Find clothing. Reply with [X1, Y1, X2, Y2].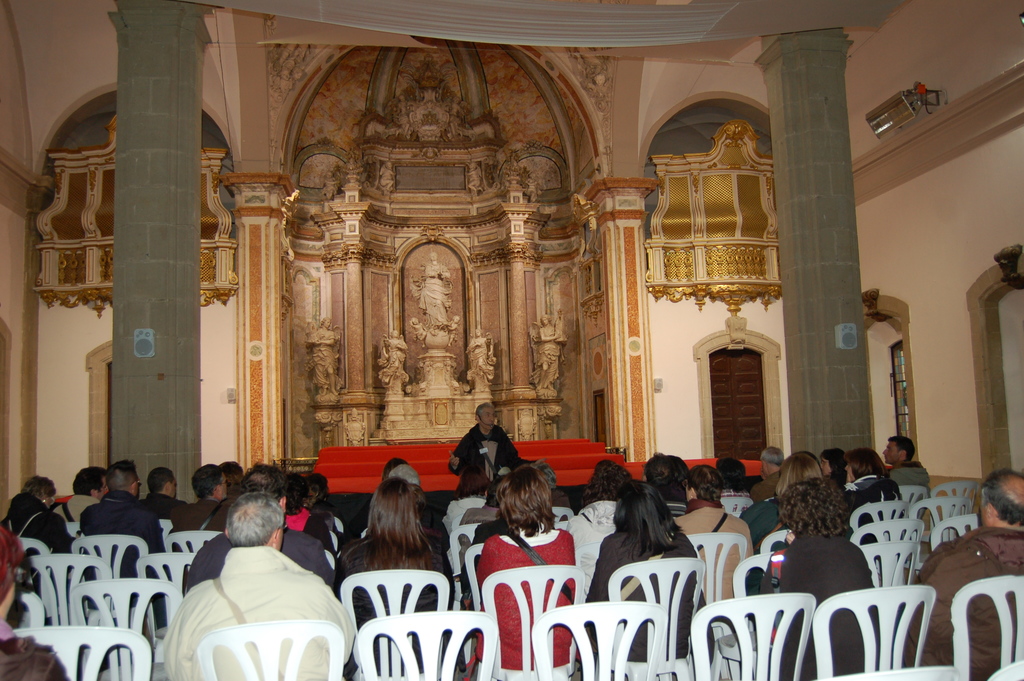
[457, 516, 511, 596].
